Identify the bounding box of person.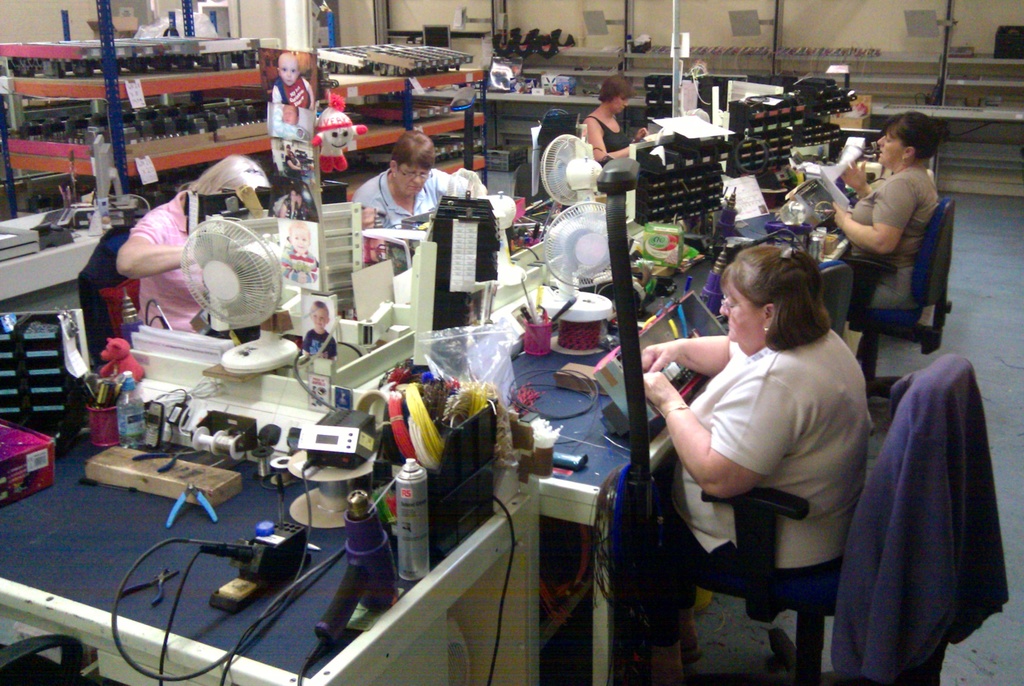
287,152,301,182.
